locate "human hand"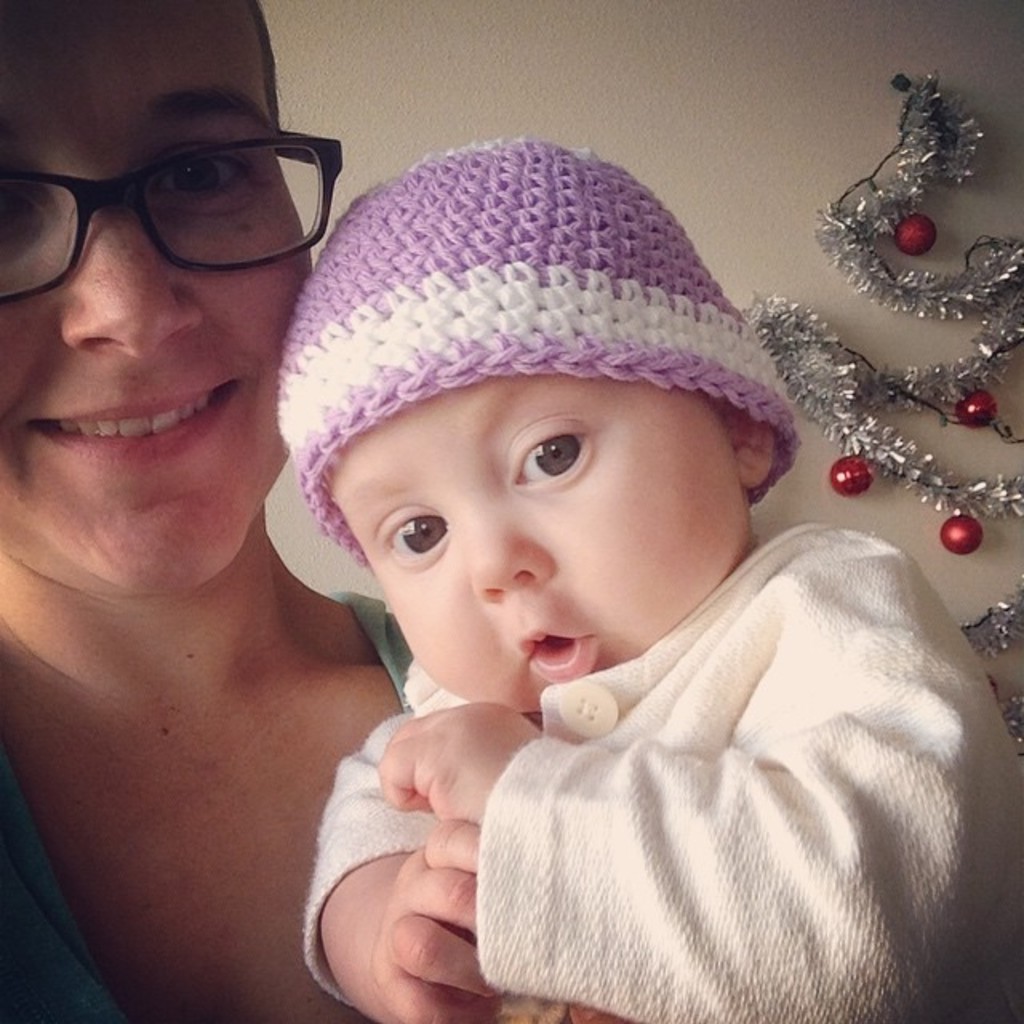
x1=374, y1=691, x2=547, y2=829
